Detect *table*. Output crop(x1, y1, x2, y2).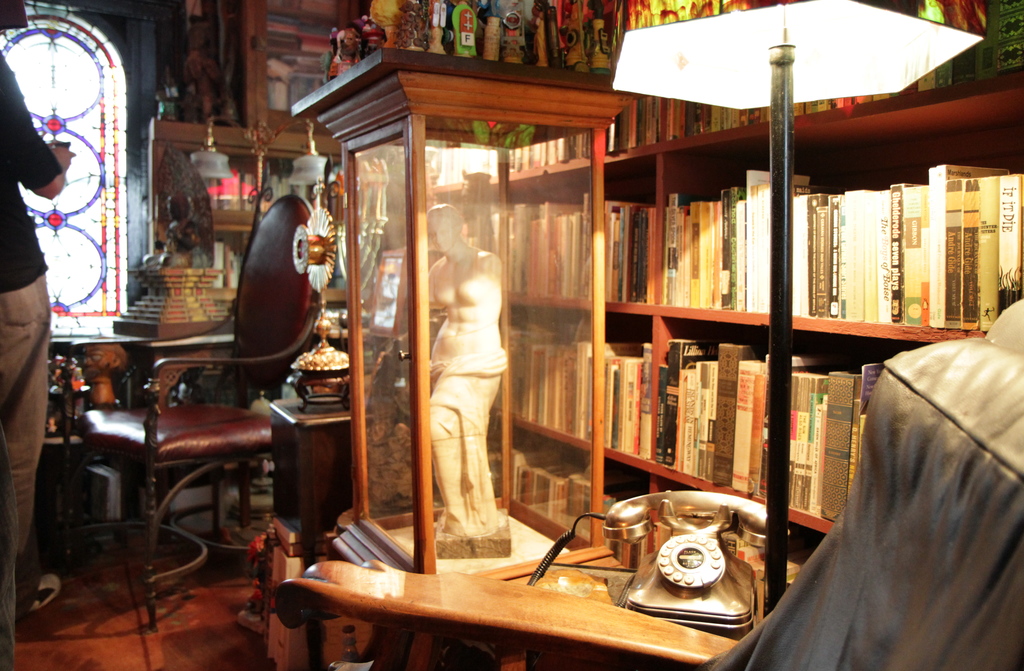
crop(481, 543, 792, 670).
